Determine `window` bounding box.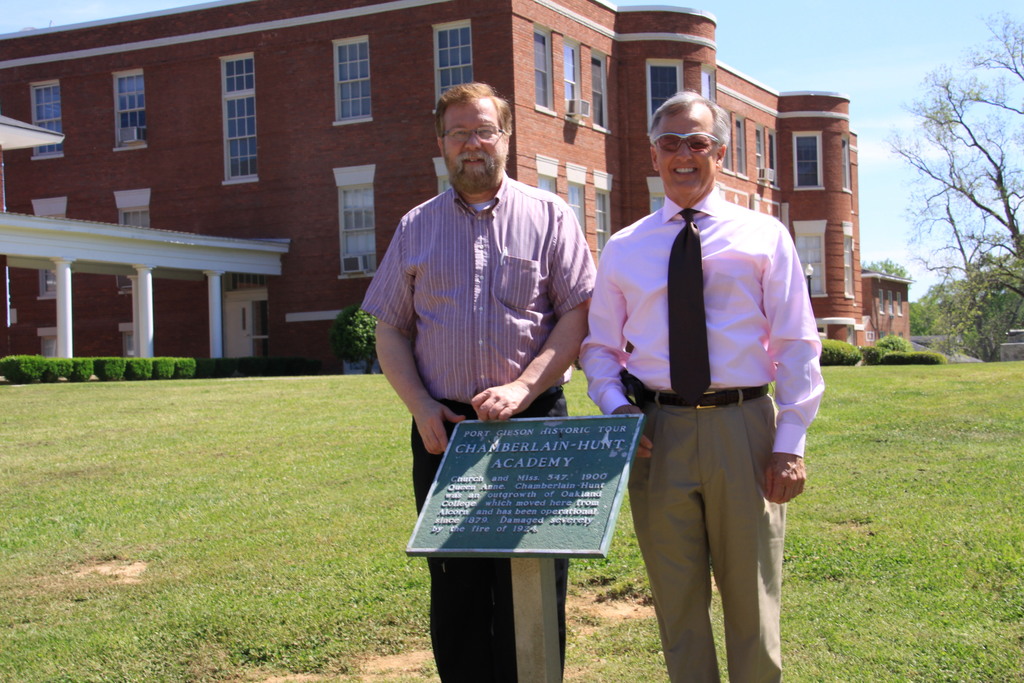
Determined: box=[598, 194, 611, 245].
